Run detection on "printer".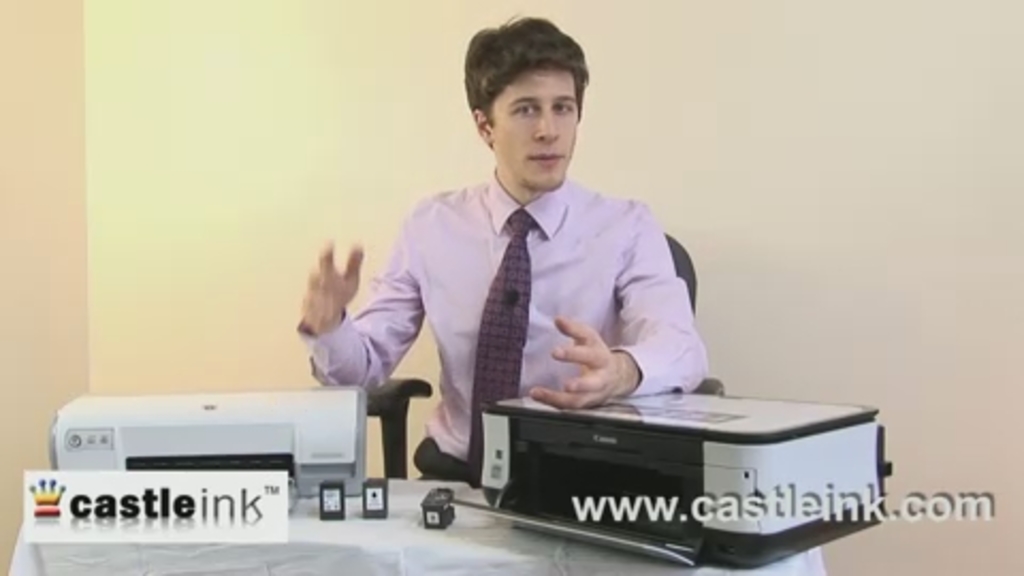
Result: {"left": 444, "top": 386, "right": 894, "bottom": 572}.
